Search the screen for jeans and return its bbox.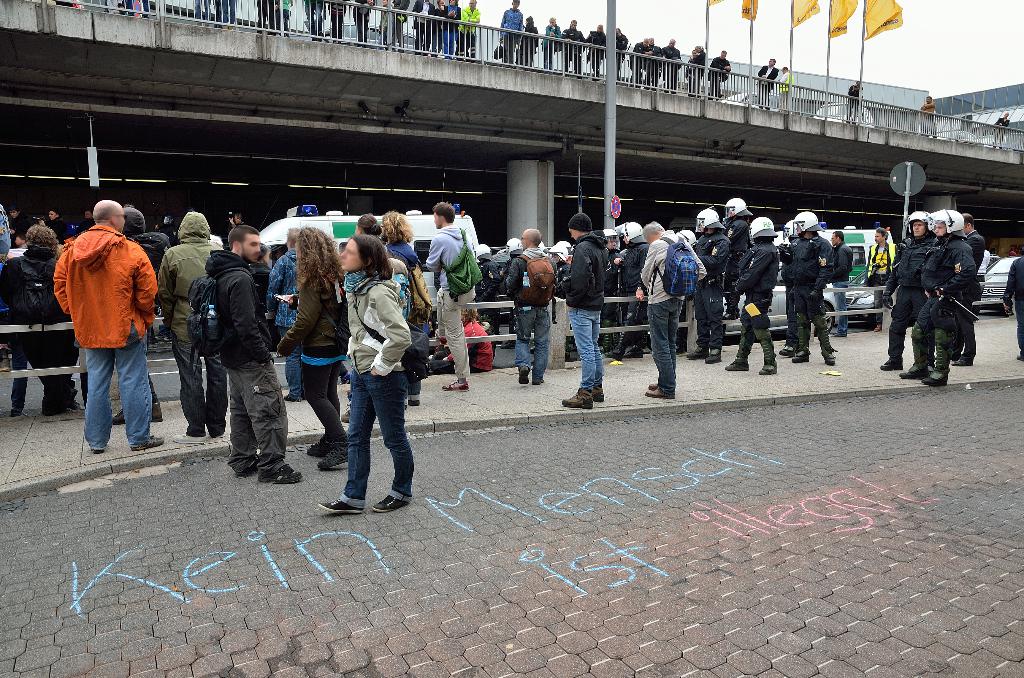
Found: [221,0,236,34].
